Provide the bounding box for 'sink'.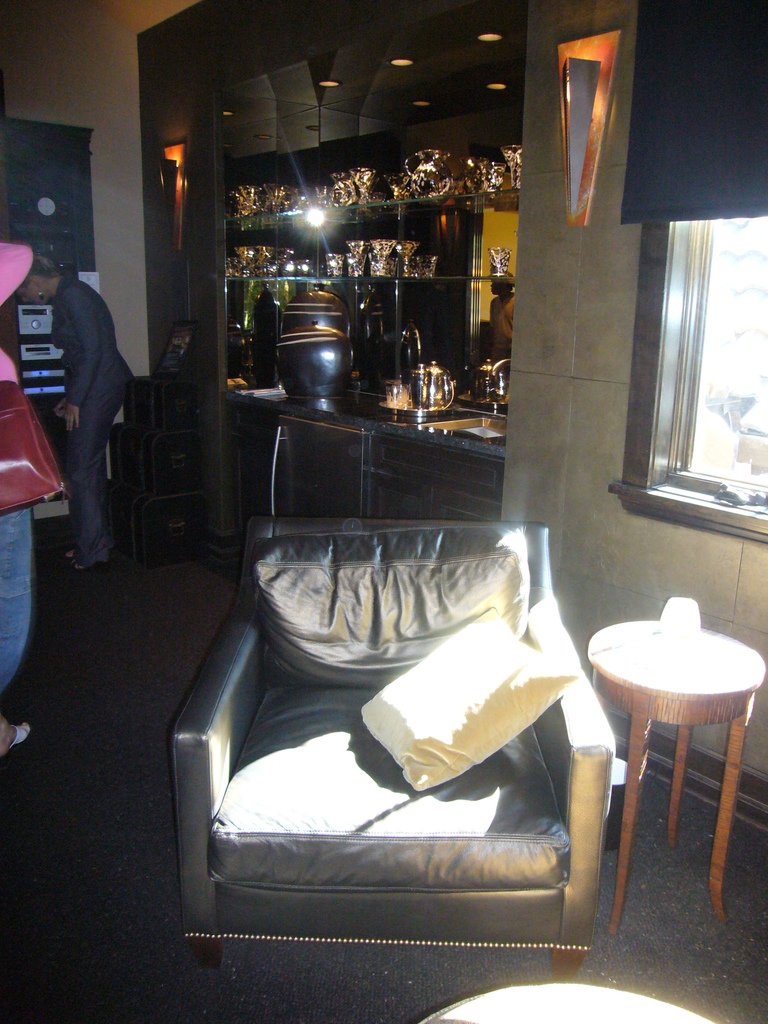
box=[421, 358, 510, 442].
